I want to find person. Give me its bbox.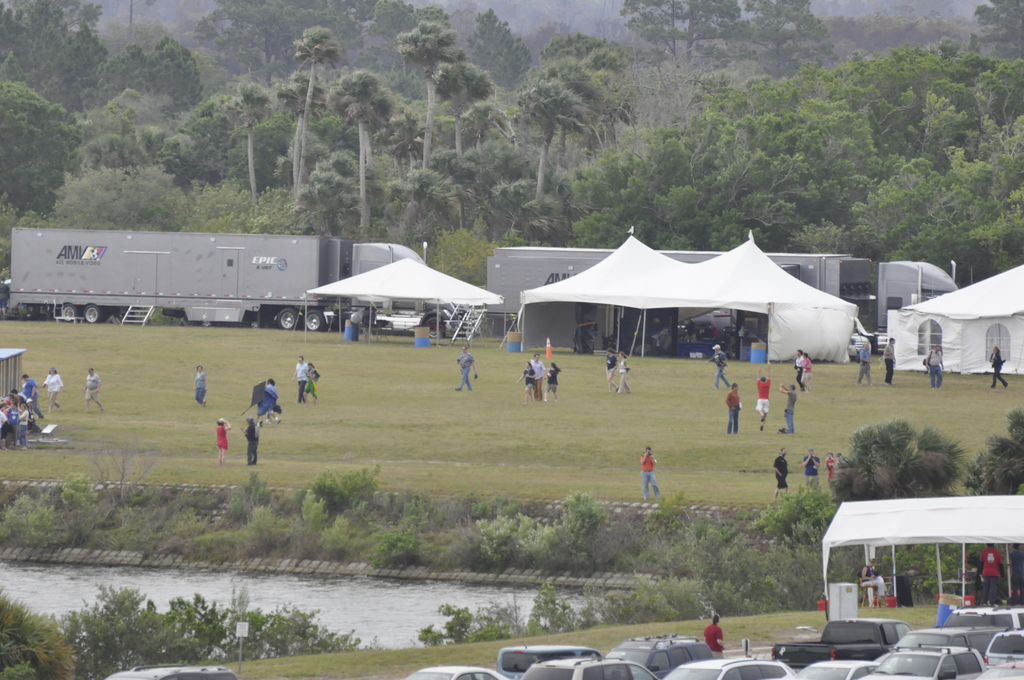
[780,386,795,432].
